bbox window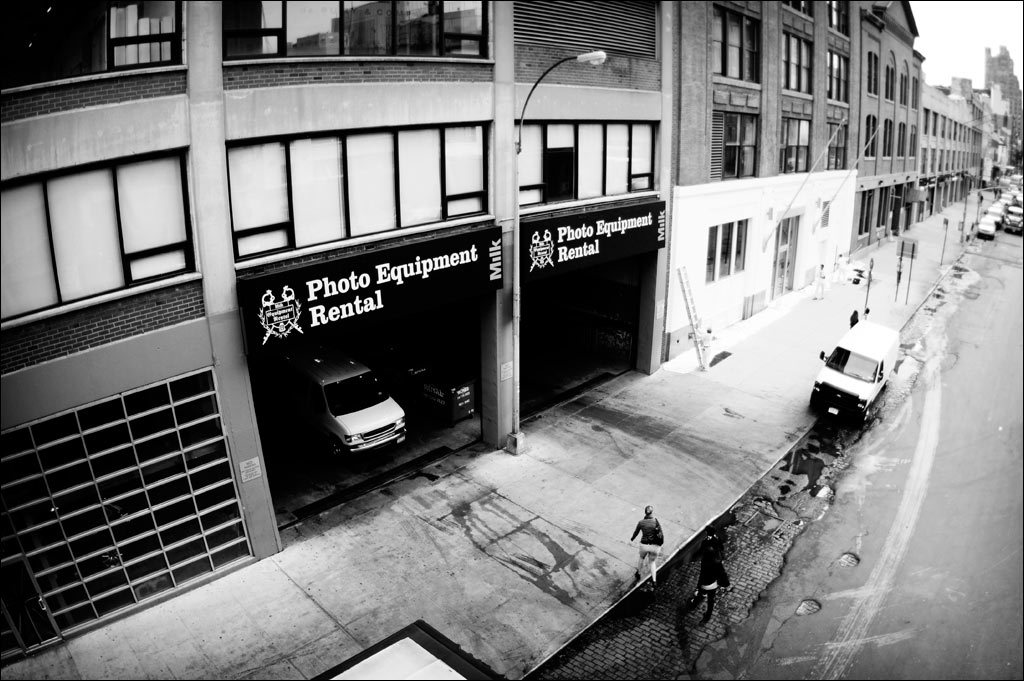
905:125:918:162
